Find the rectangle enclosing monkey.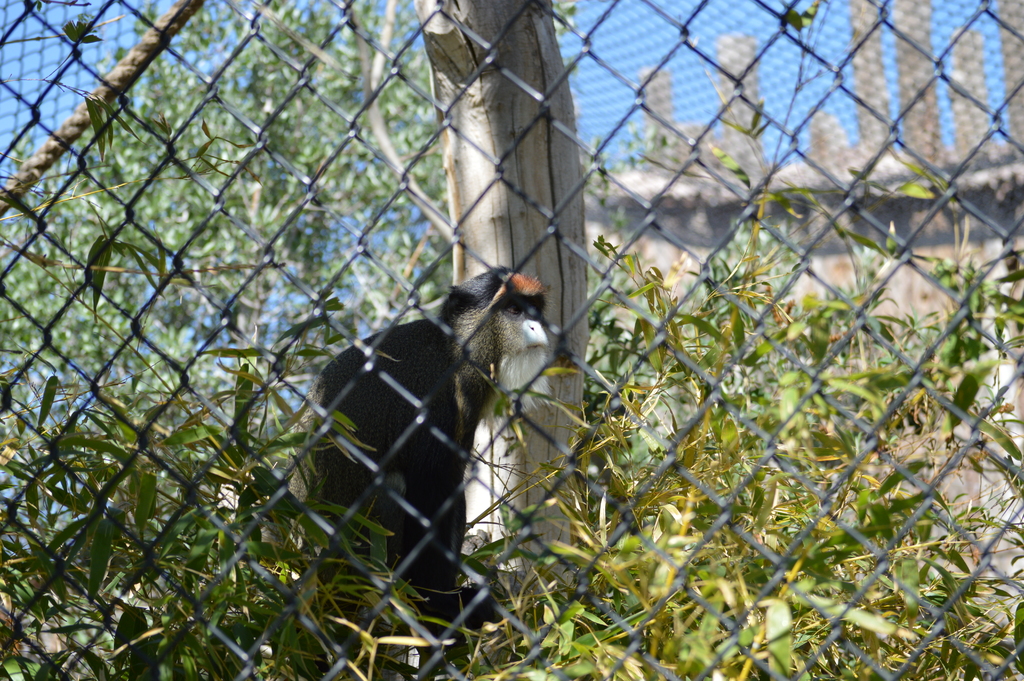
(298, 258, 576, 615).
